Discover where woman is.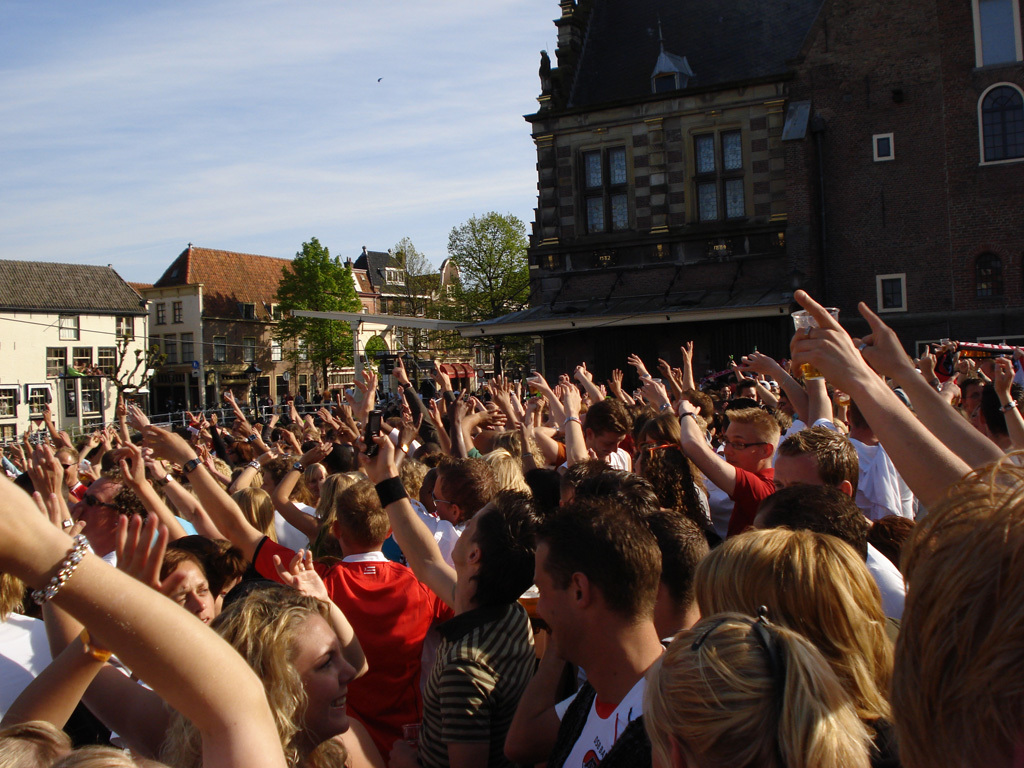
Discovered at locate(470, 444, 528, 494).
